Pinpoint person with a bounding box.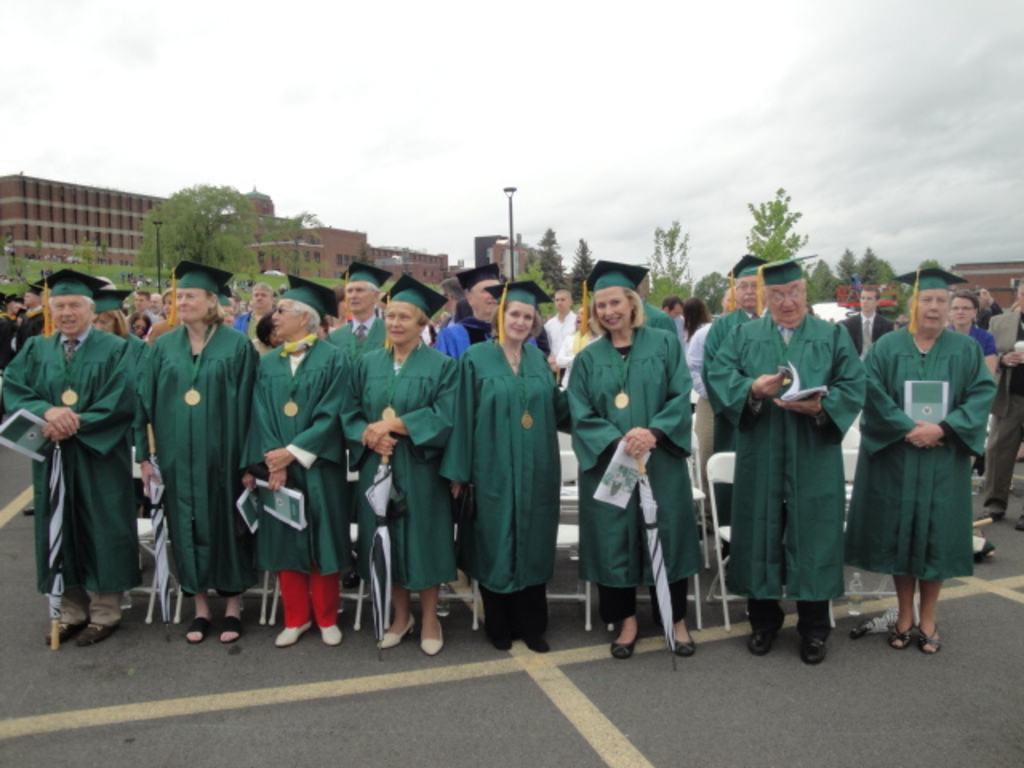
93 275 117 290.
